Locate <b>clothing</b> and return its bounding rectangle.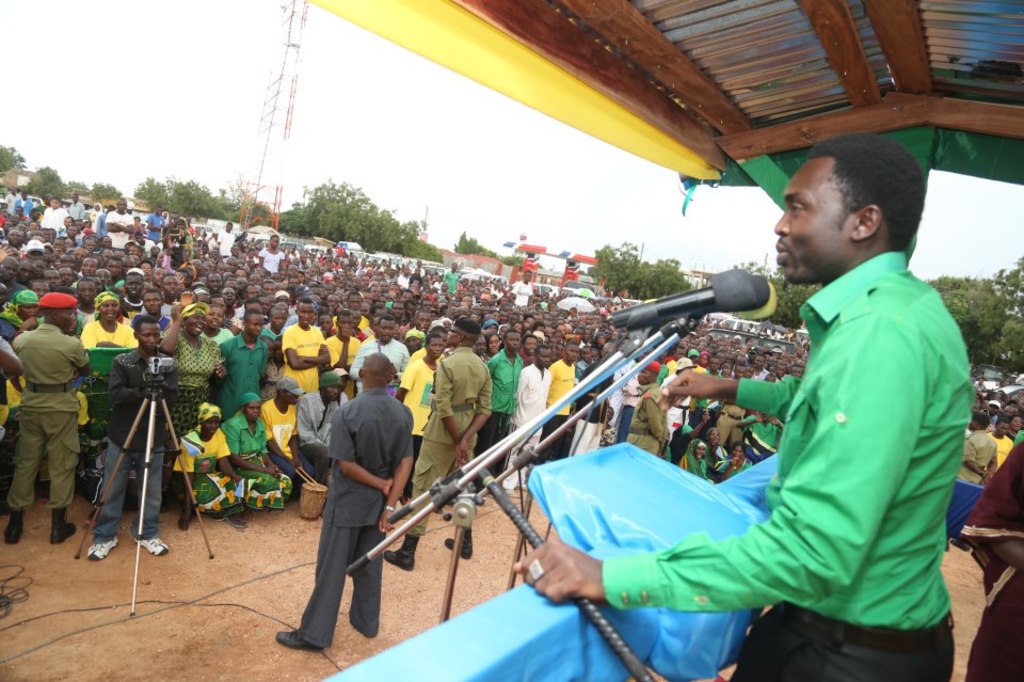
[567,360,613,458].
